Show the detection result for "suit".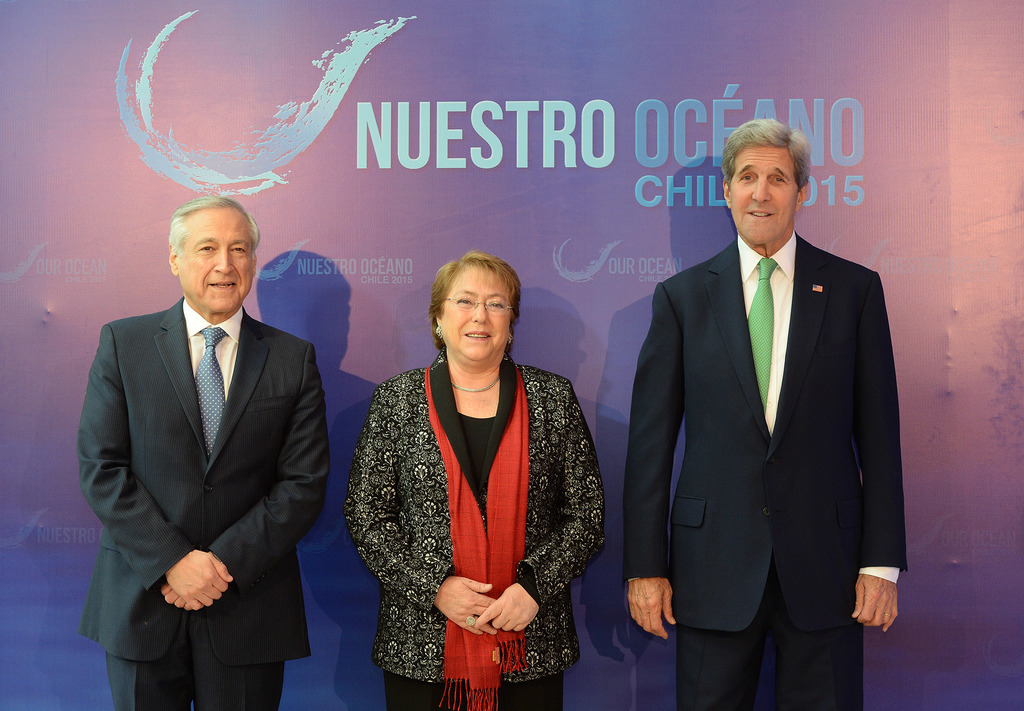
pyautogui.locateOnScreen(71, 296, 333, 710).
